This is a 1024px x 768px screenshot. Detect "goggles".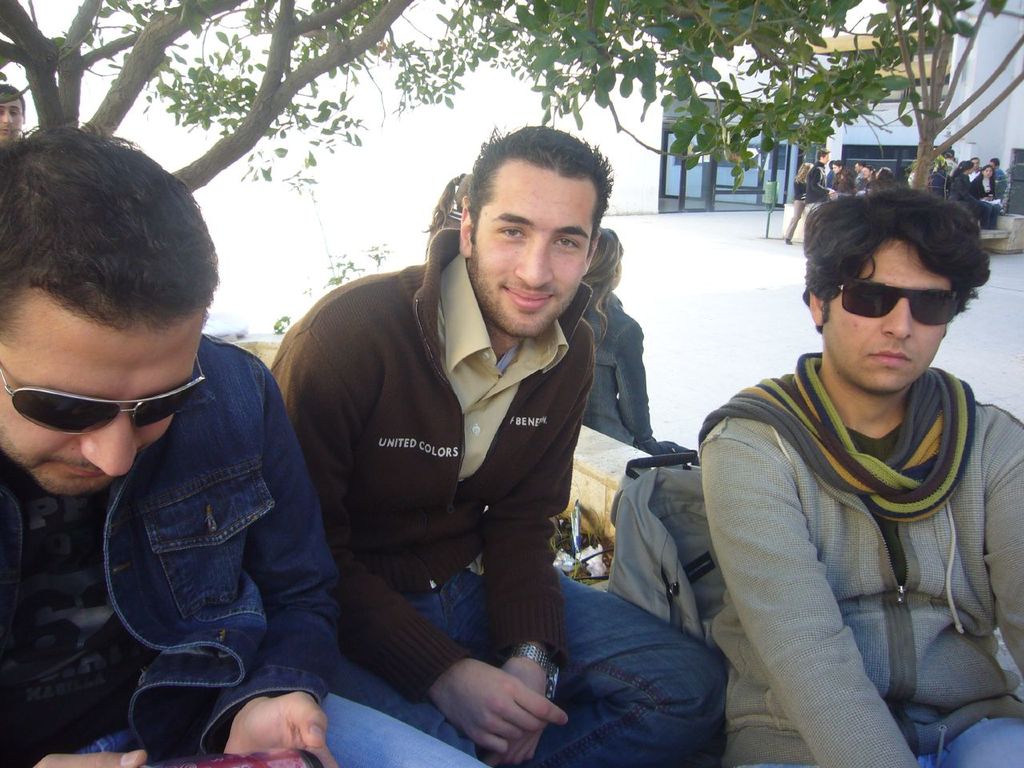
0/363/208/430.
